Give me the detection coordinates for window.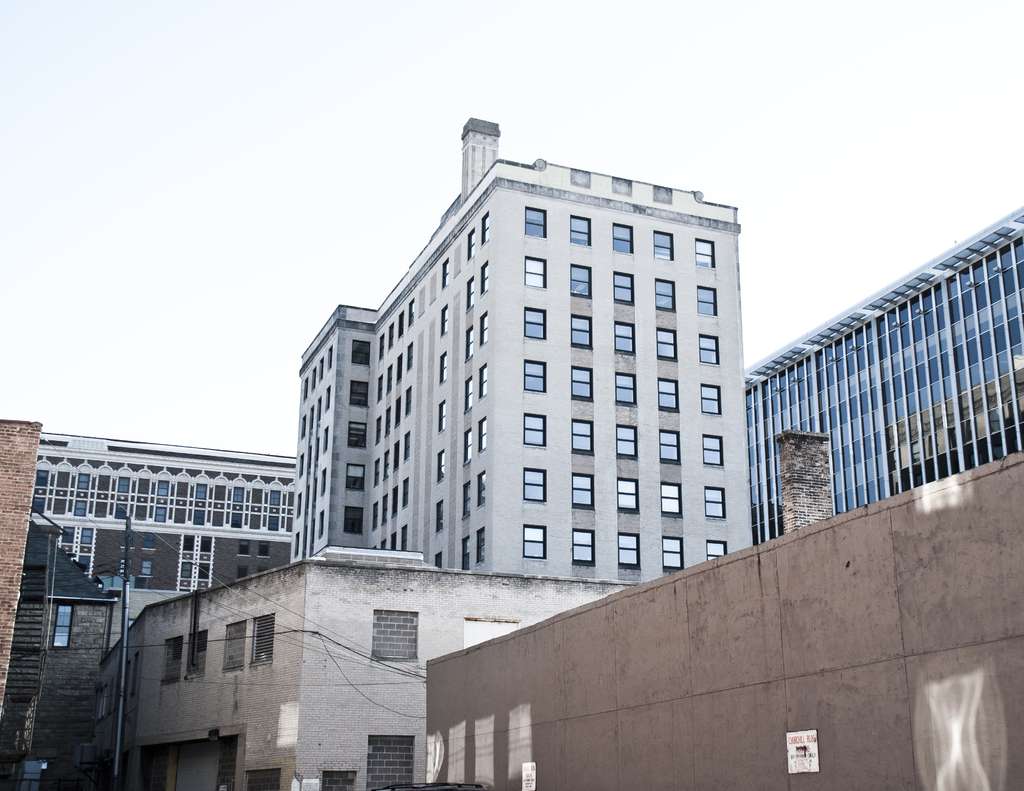
x1=189 y1=629 x2=209 y2=679.
